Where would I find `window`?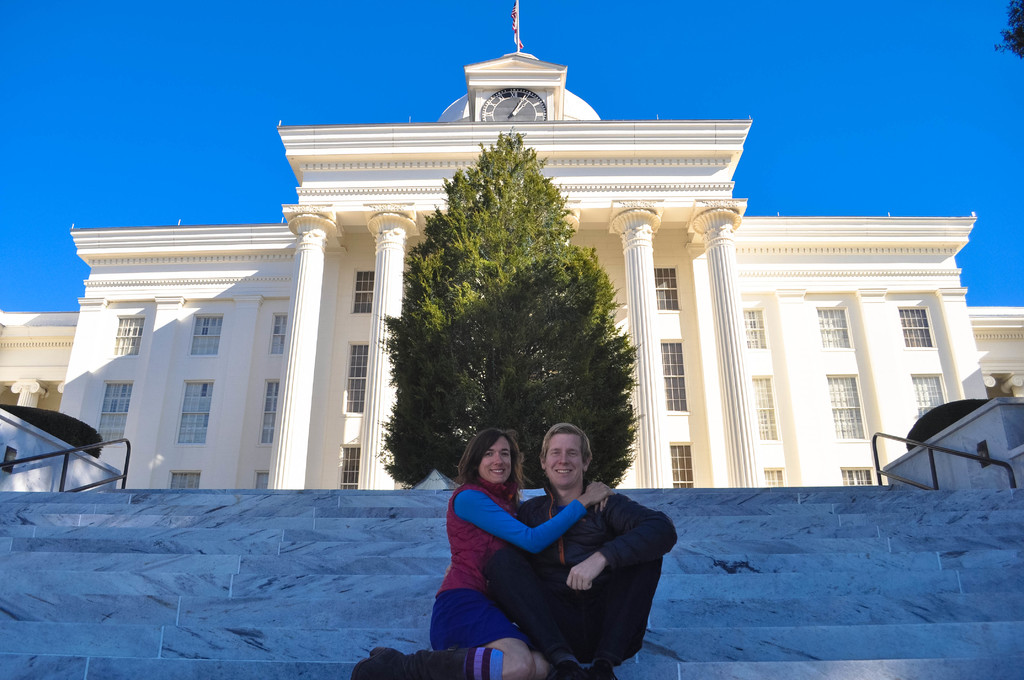
At bbox=(656, 263, 680, 314).
